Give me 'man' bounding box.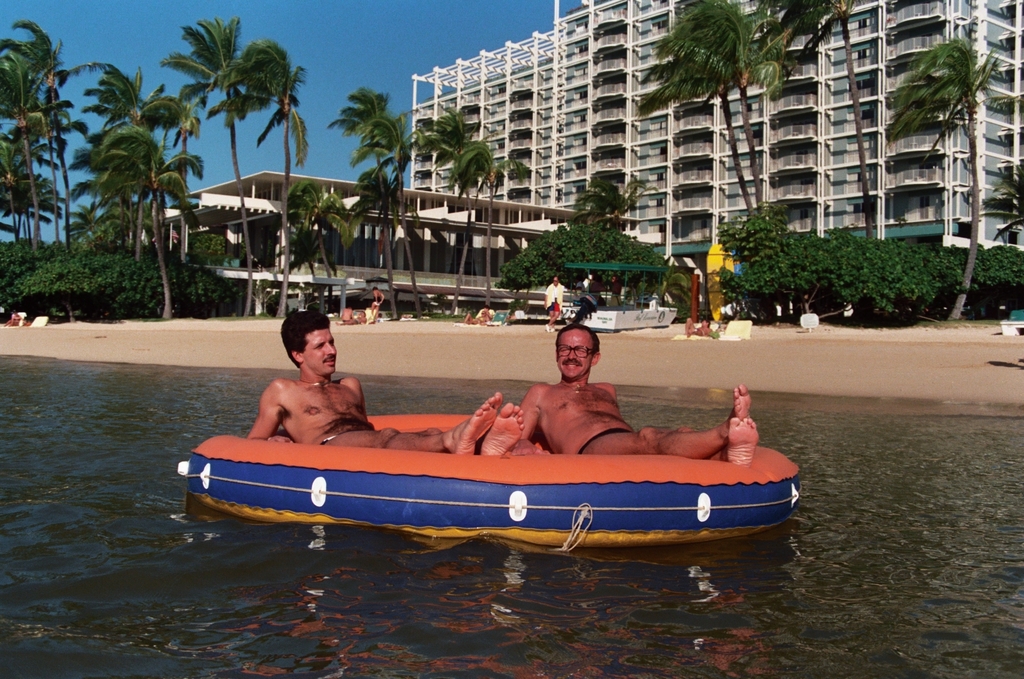
[left=510, top=304, right=785, bottom=468].
